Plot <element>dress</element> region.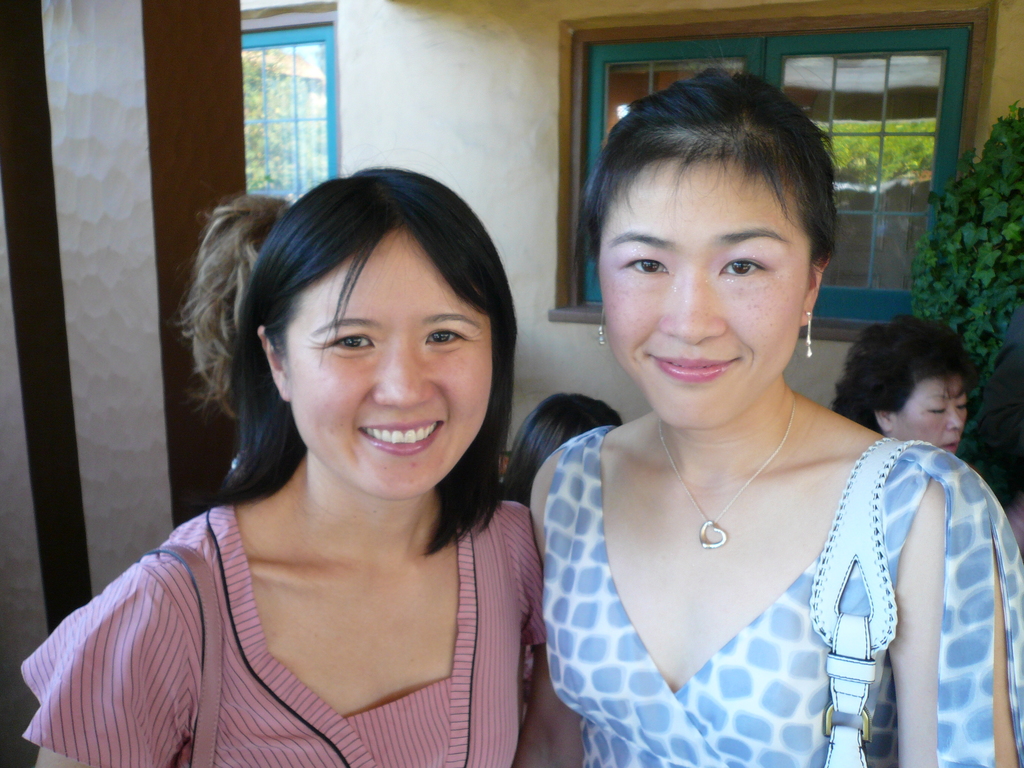
Plotted at rect(22, 495, 543, 767).
